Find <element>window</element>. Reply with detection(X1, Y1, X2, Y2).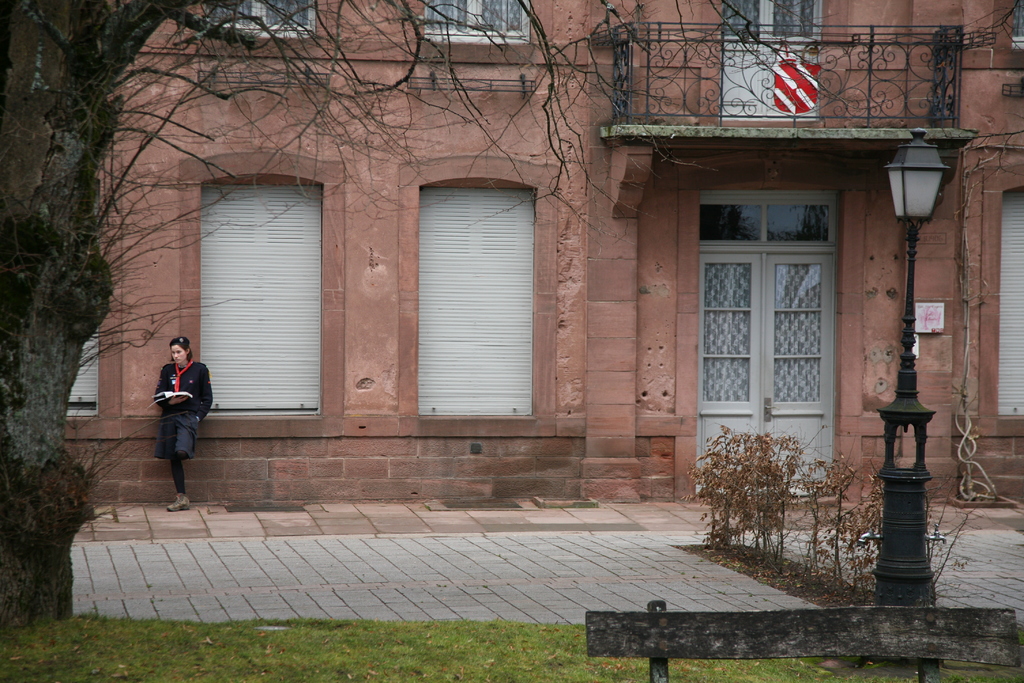
detection(197, 0, 316, 35).
